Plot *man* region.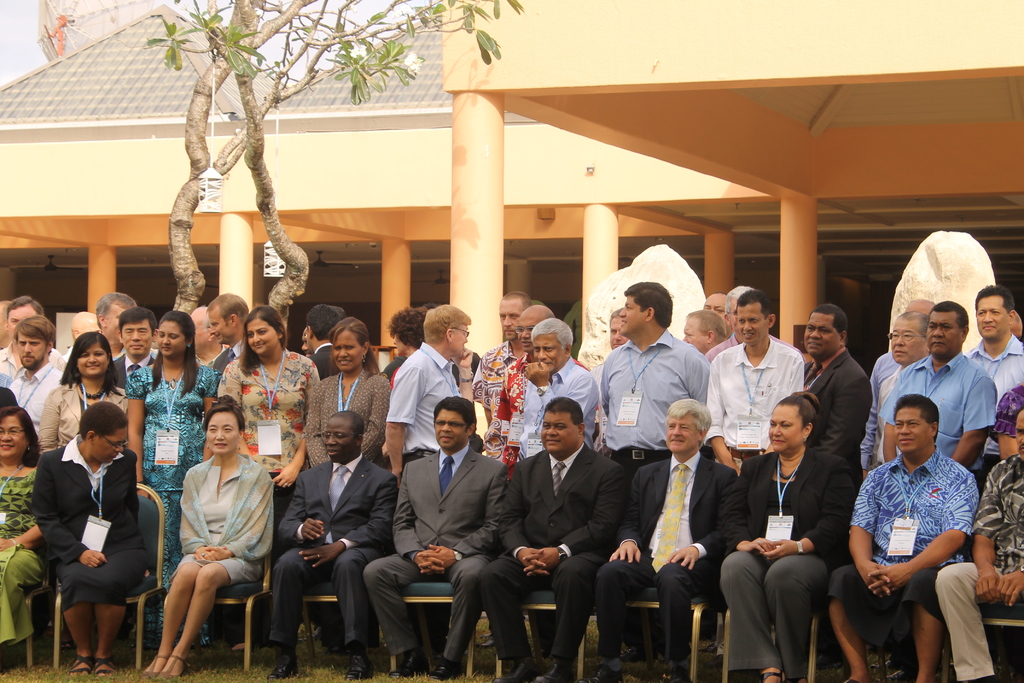
Plotted at (262,407,396,682).
